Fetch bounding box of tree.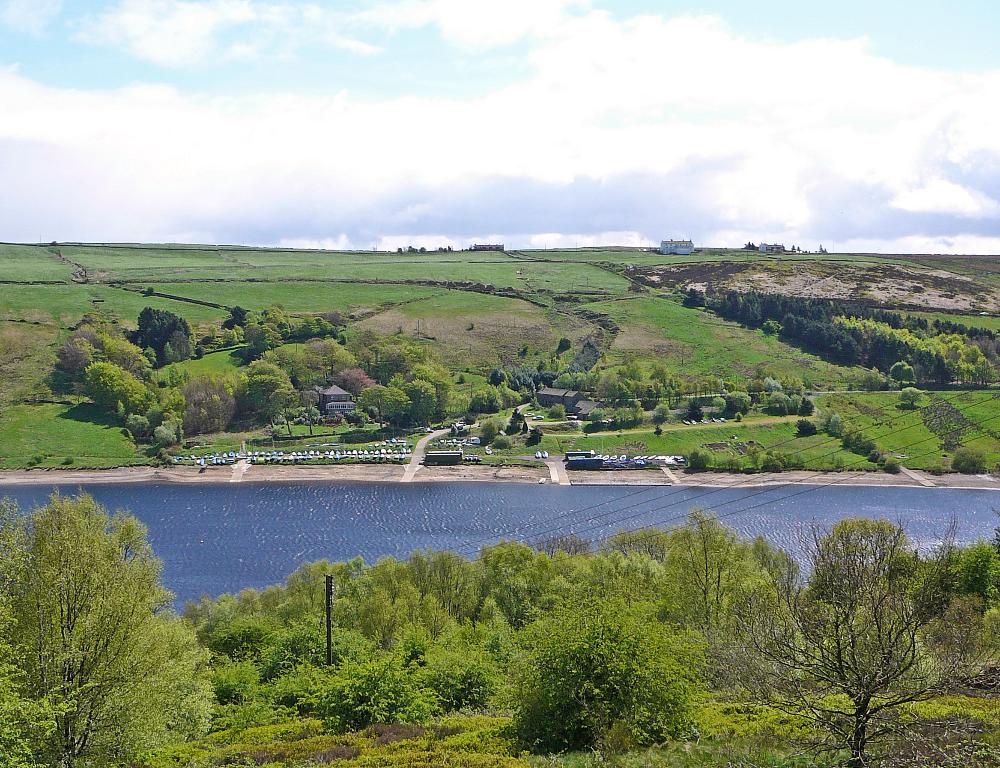
Bbox: 784:508:970:744.
